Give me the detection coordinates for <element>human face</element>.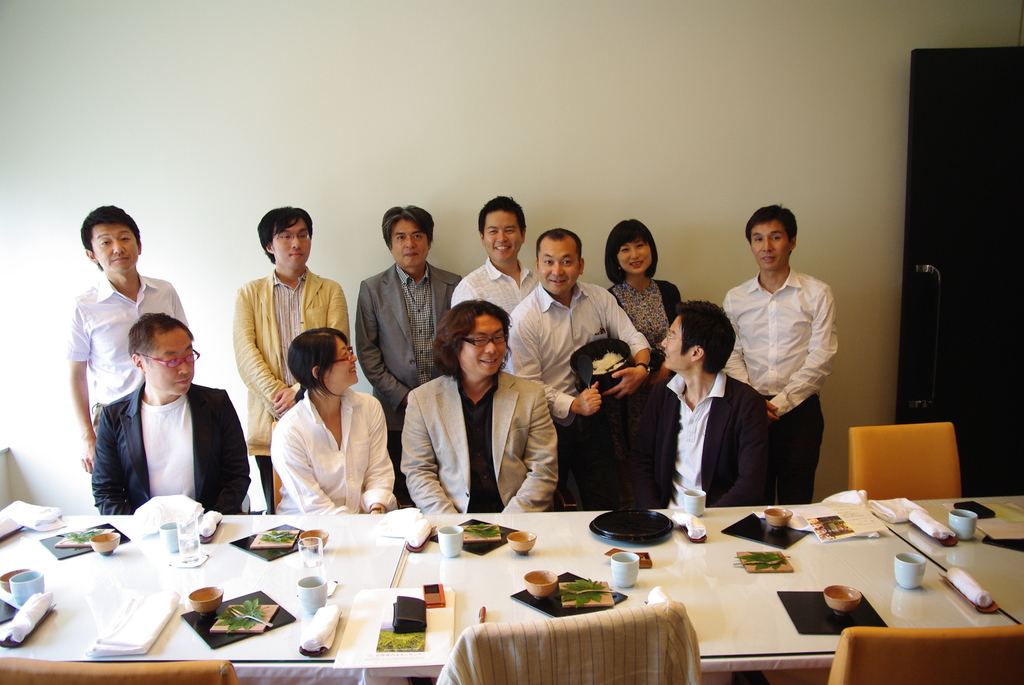
95/219/141/268.
